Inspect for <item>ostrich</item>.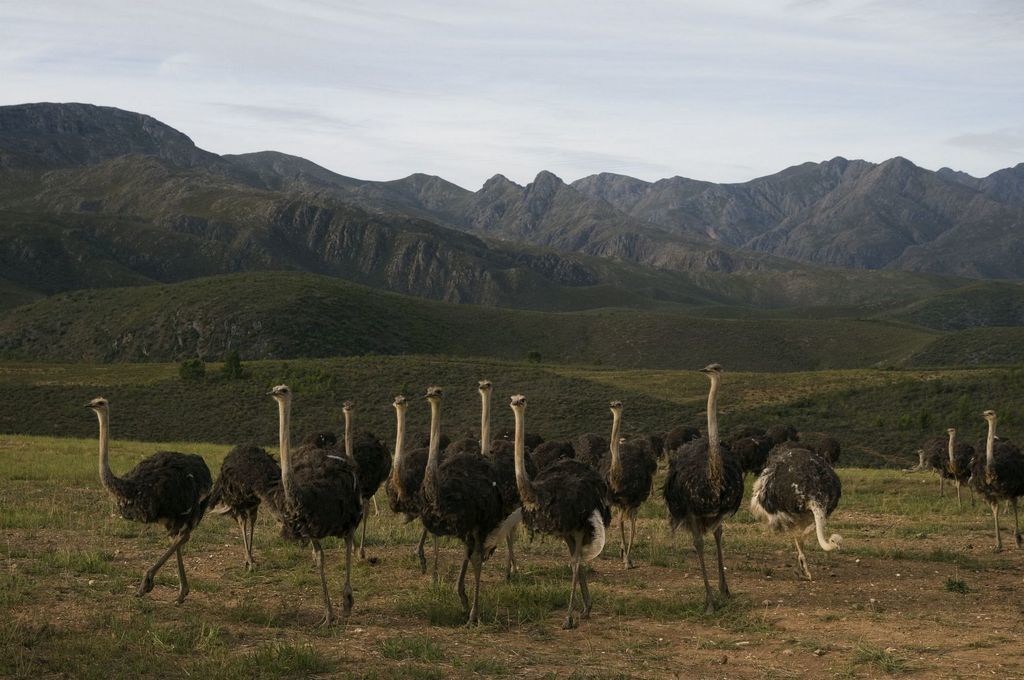
Inspection: [411,383,520,630].
